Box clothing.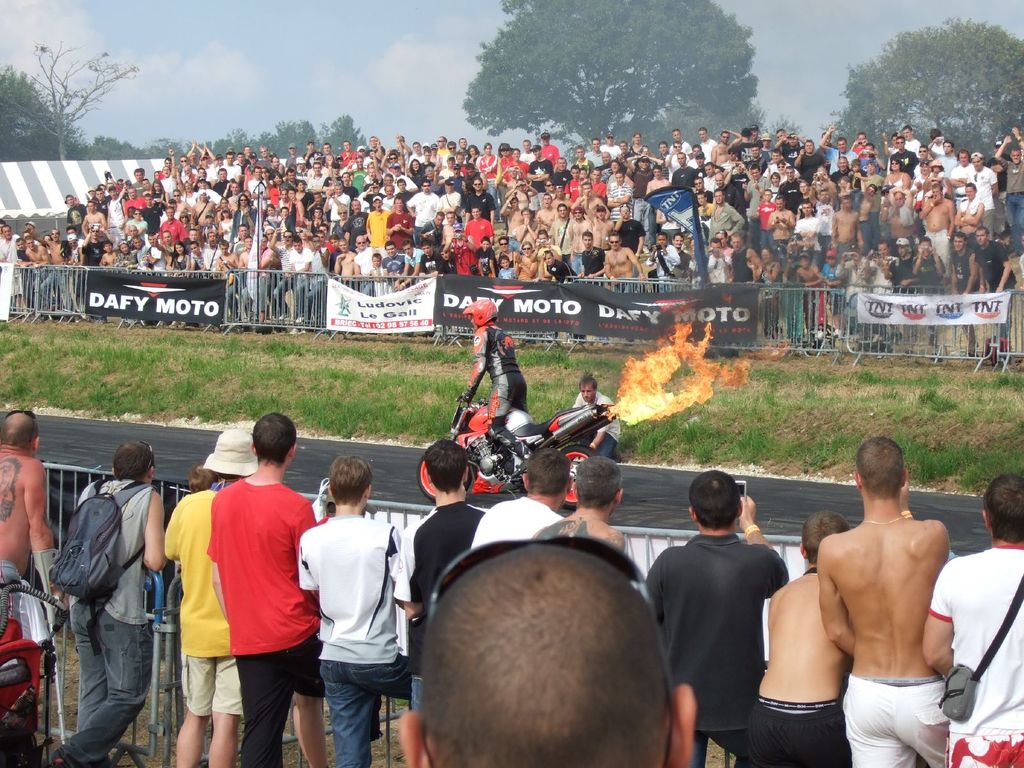
51,474,154,767.
